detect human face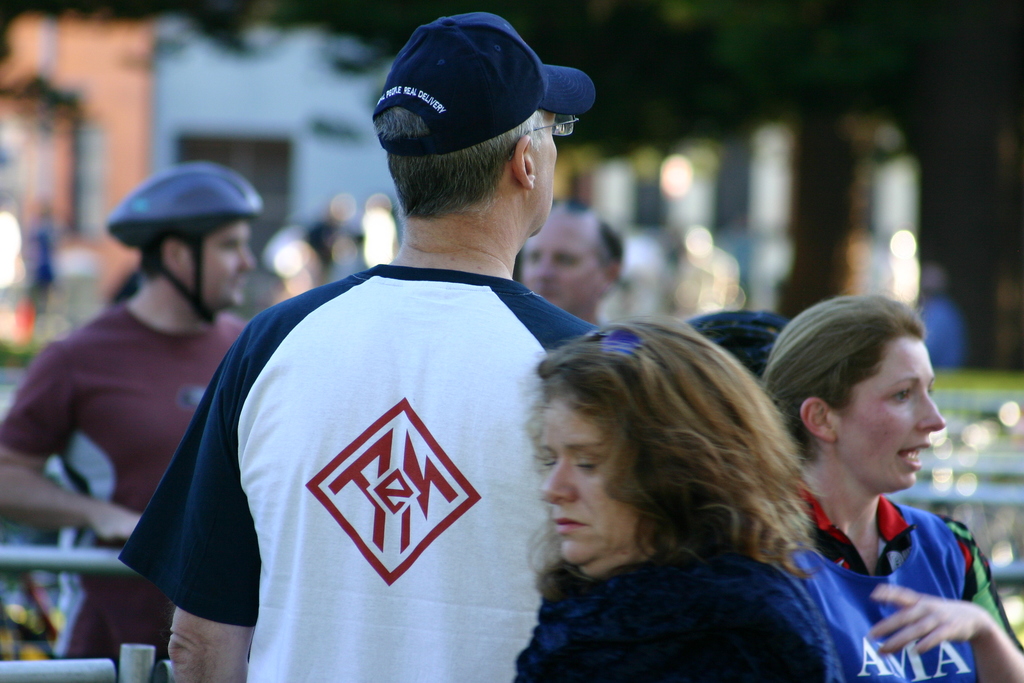
BBox(191, 212, 253, 312)
